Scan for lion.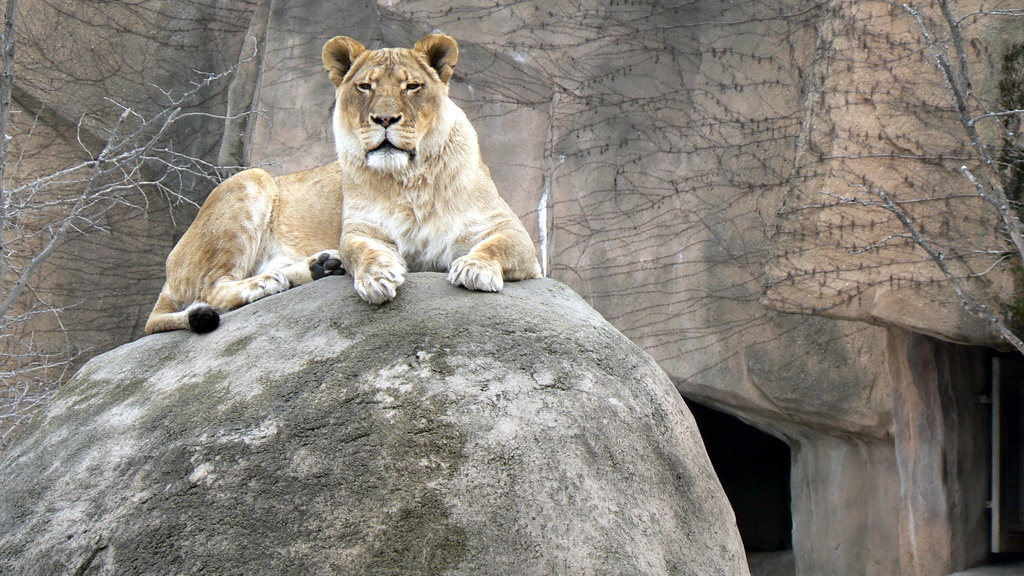
Scan result: l=144, t=31, r=542, b=334.
